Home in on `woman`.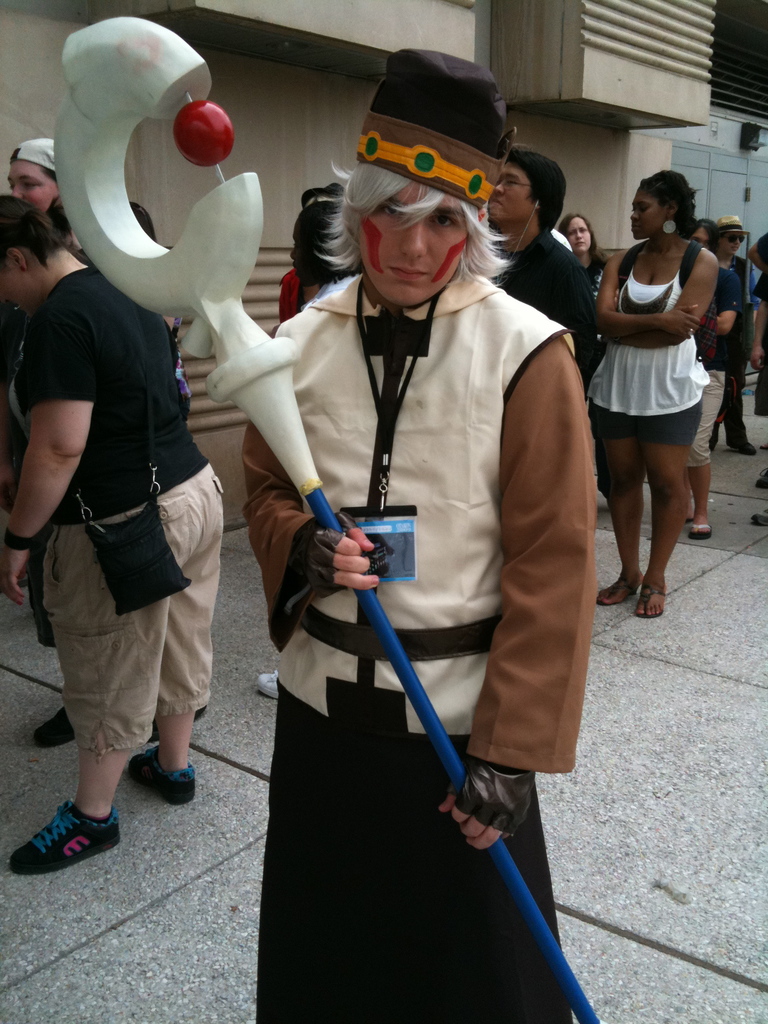
Homed in at region(0, 177, 227, 882).
